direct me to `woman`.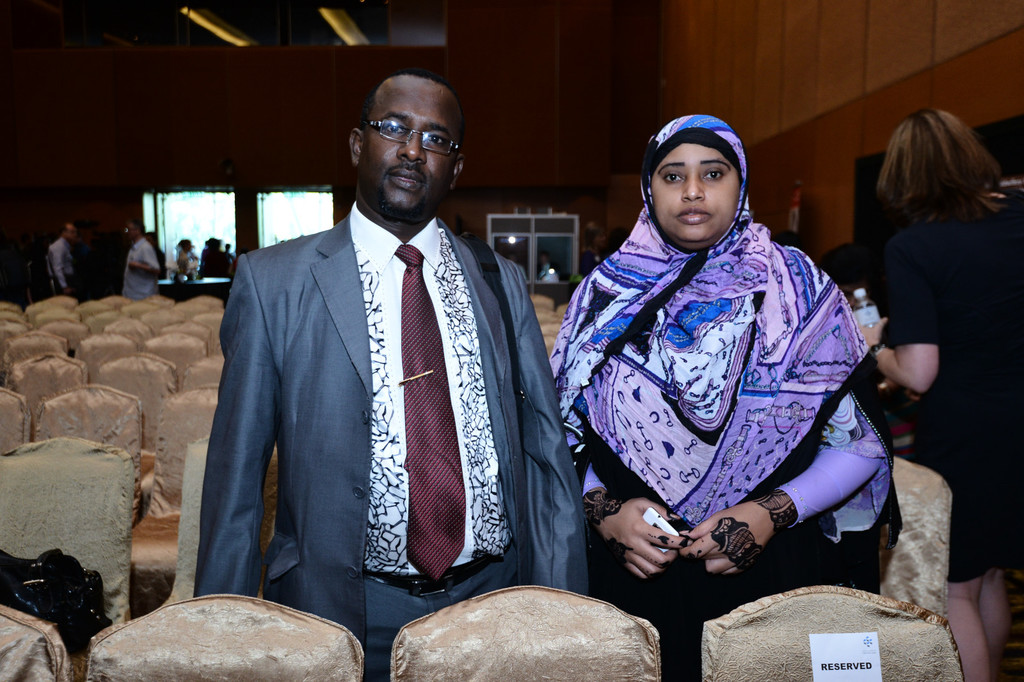
Direction: [left=855, top=104, right=1023, bottom=681].
